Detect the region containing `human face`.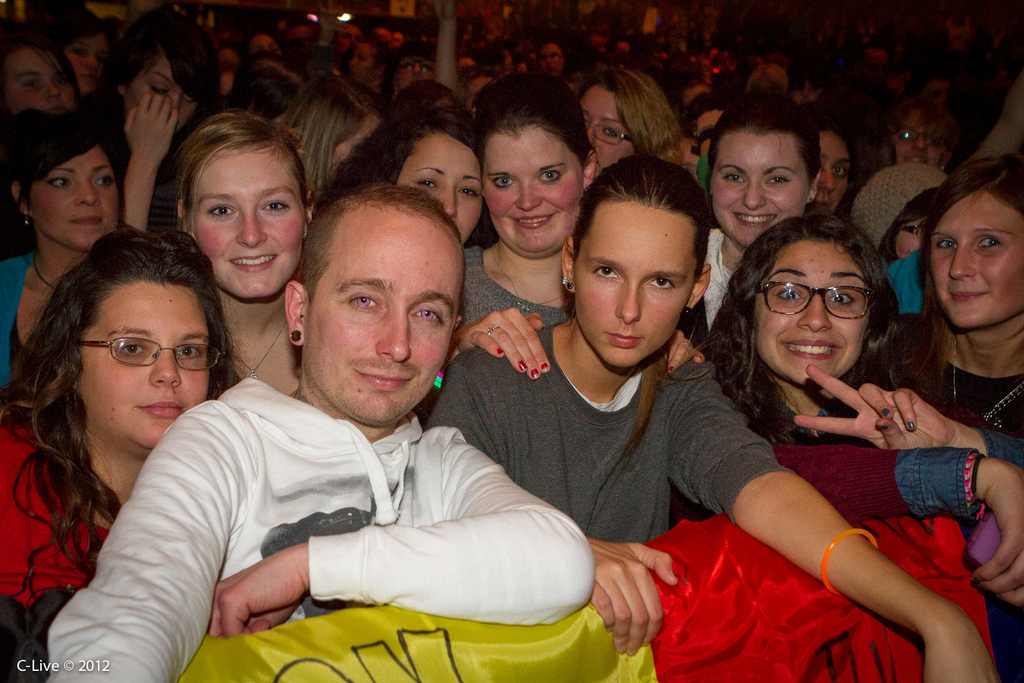
(73, 278, 210, 451).
